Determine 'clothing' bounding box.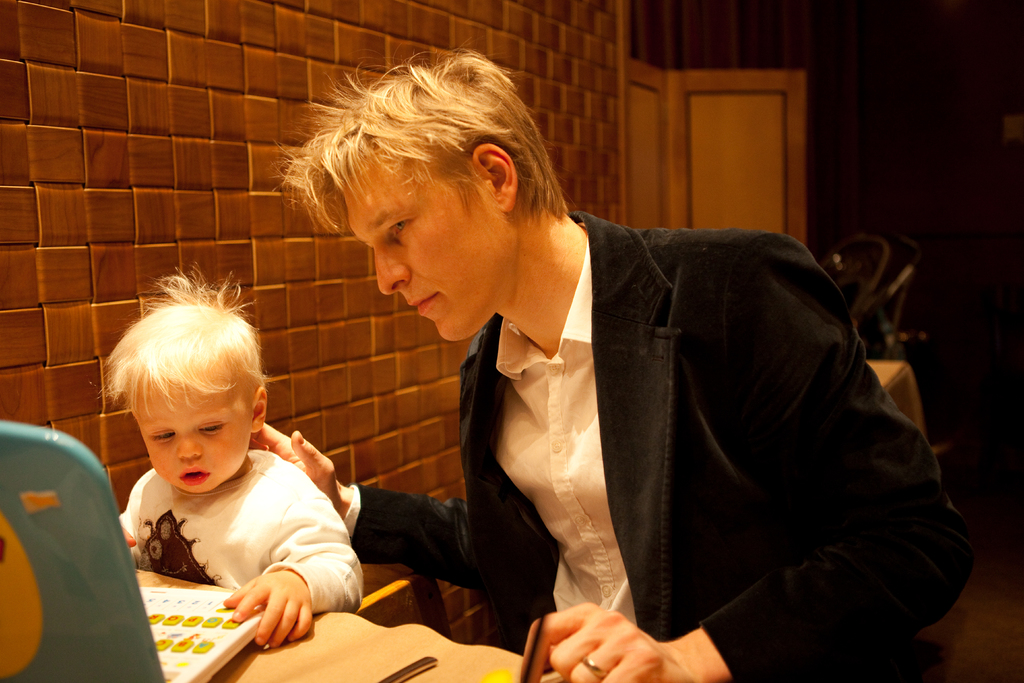
Determined: left=119, top=444, right=367, bottom=613.
